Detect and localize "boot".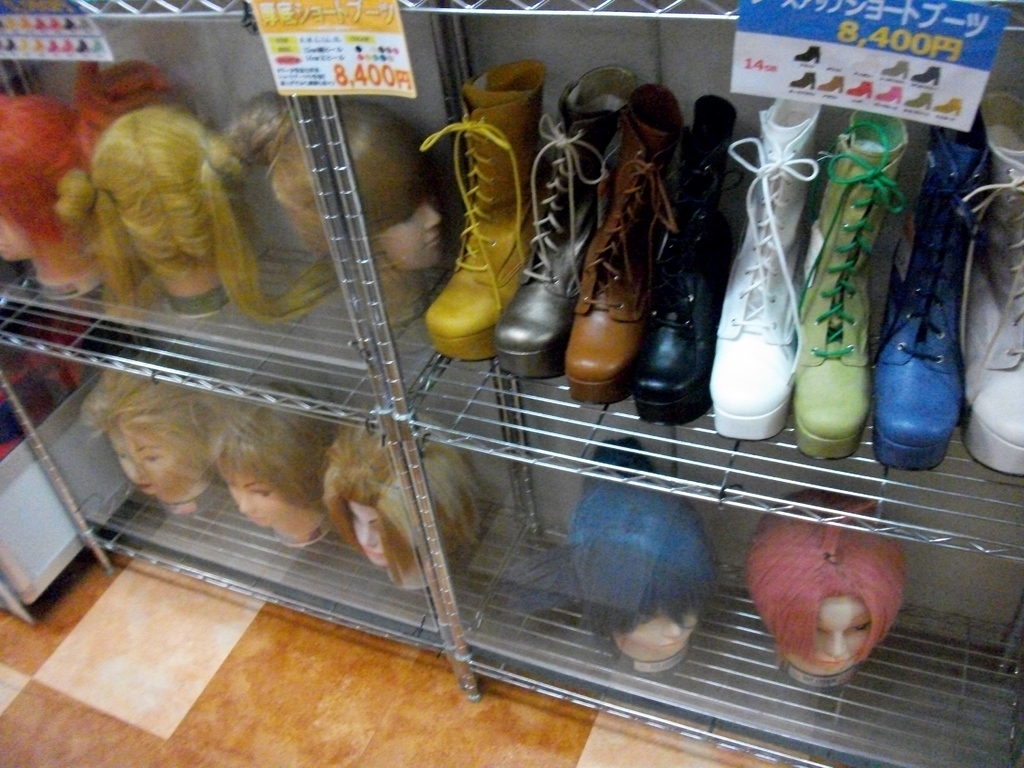
Localized at <region>871, 113, 963, 483</region>.
